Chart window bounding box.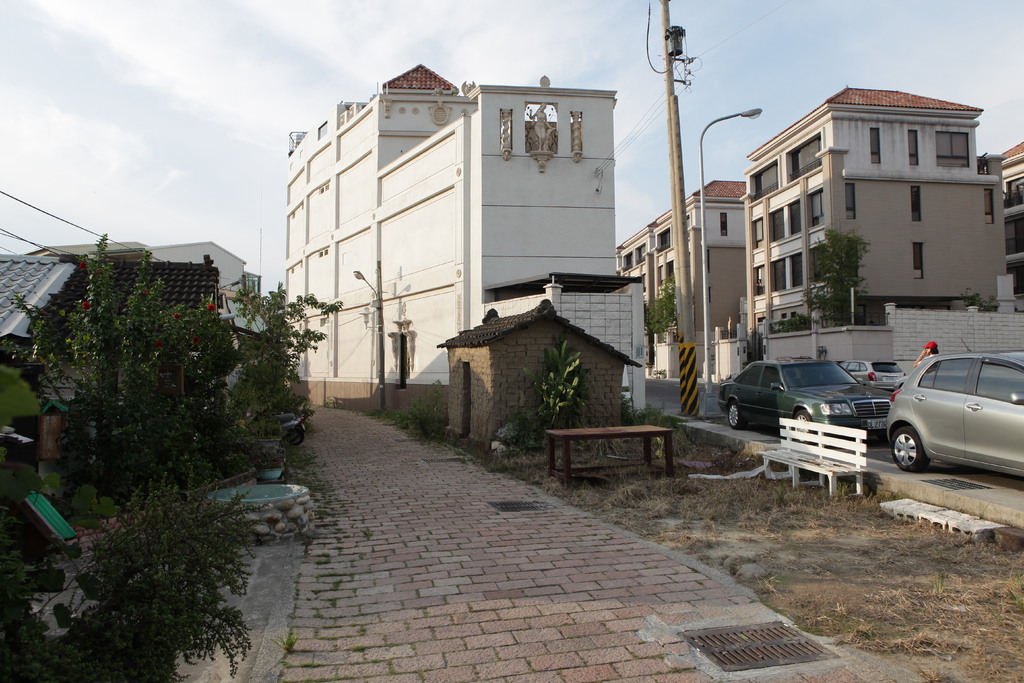
Charted: [left=913, top=242, right=925, bottom=282].
